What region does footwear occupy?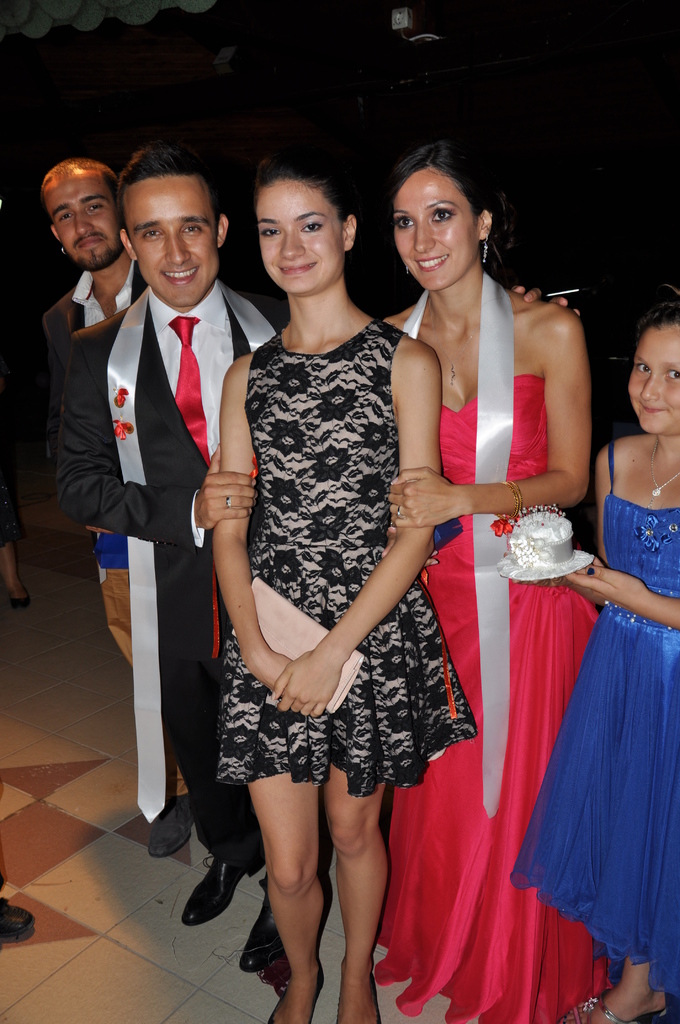
{"x1": 334, "y1": 958, "x2": 384, "y2": 1023}.
